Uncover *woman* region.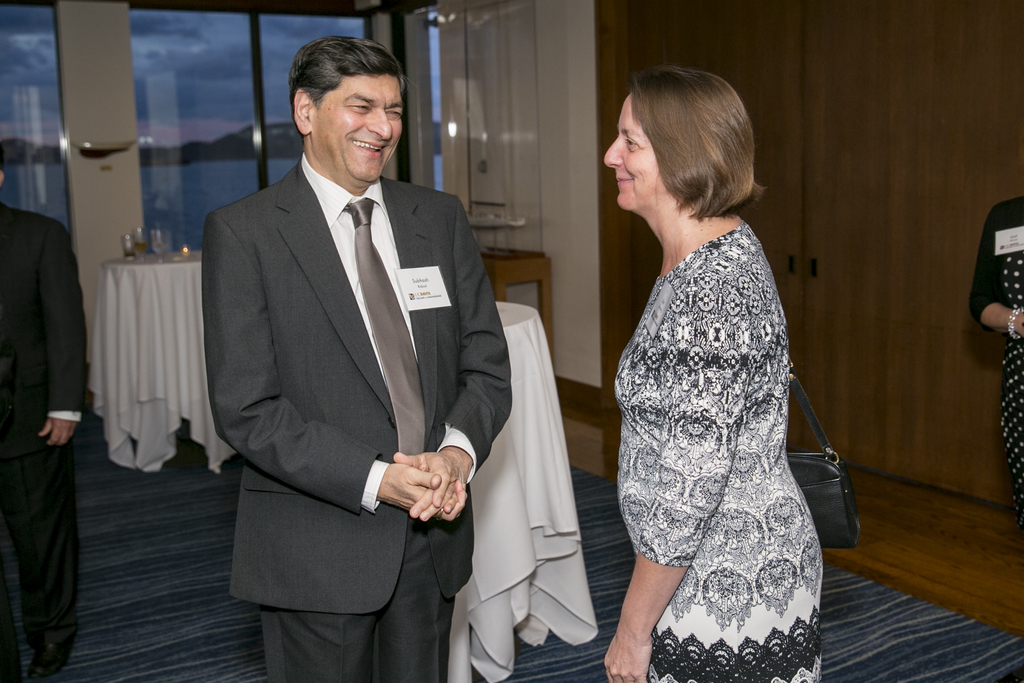
Uncovered: Rect(586, 63, 849, 682).
